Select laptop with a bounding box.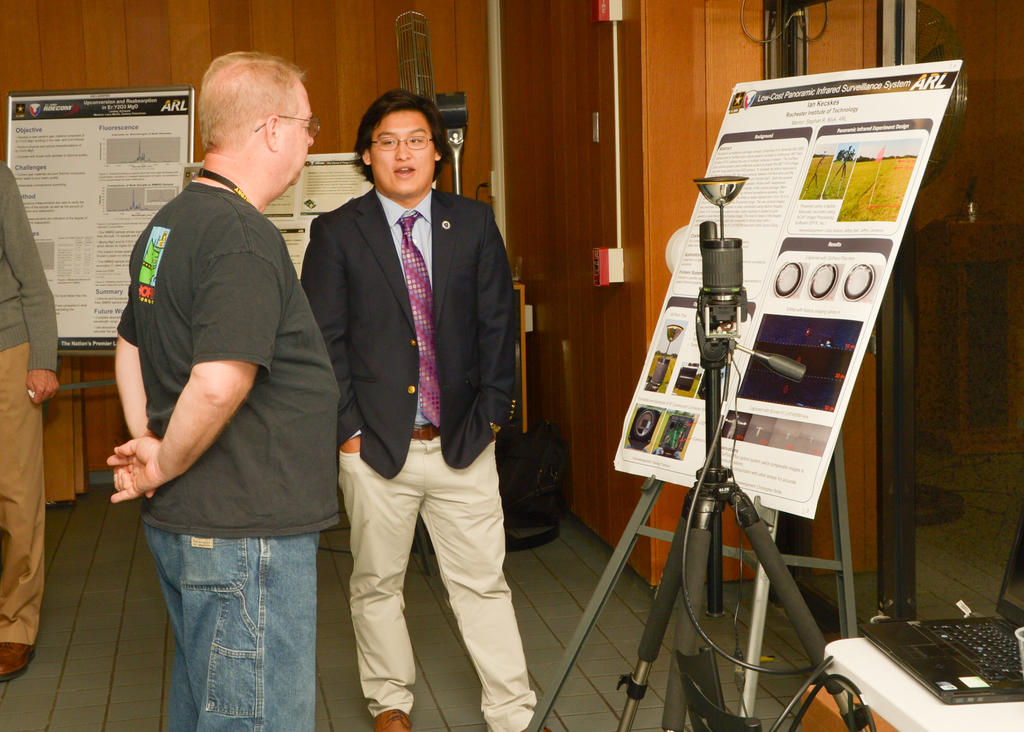
817/569/1023/717.
